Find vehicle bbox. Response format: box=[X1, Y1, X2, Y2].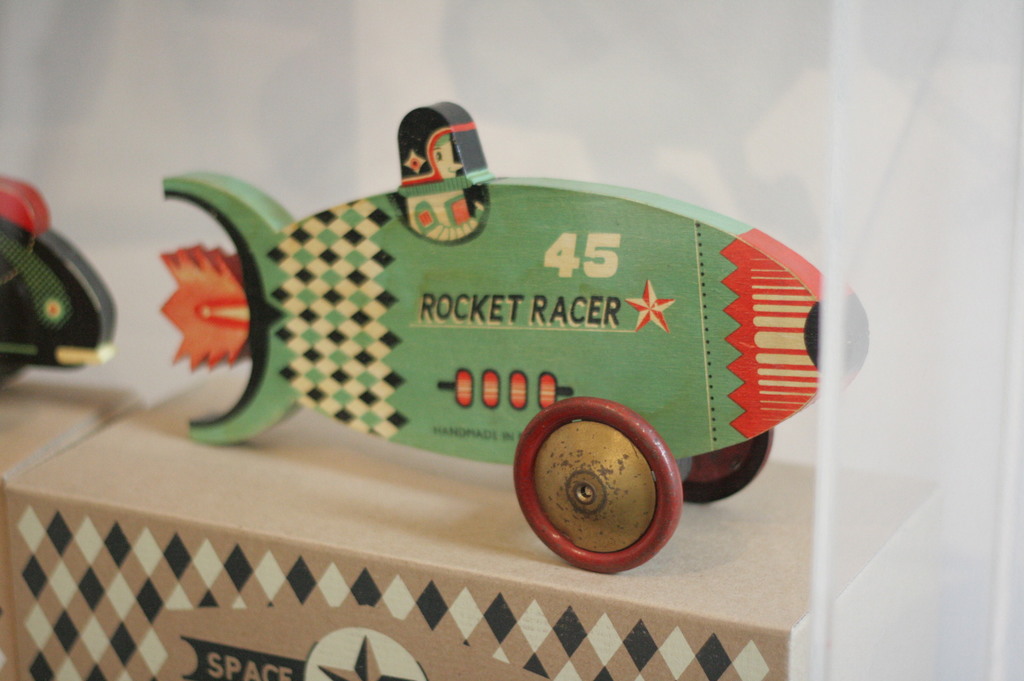
box=[0, 170, 116, 388].
